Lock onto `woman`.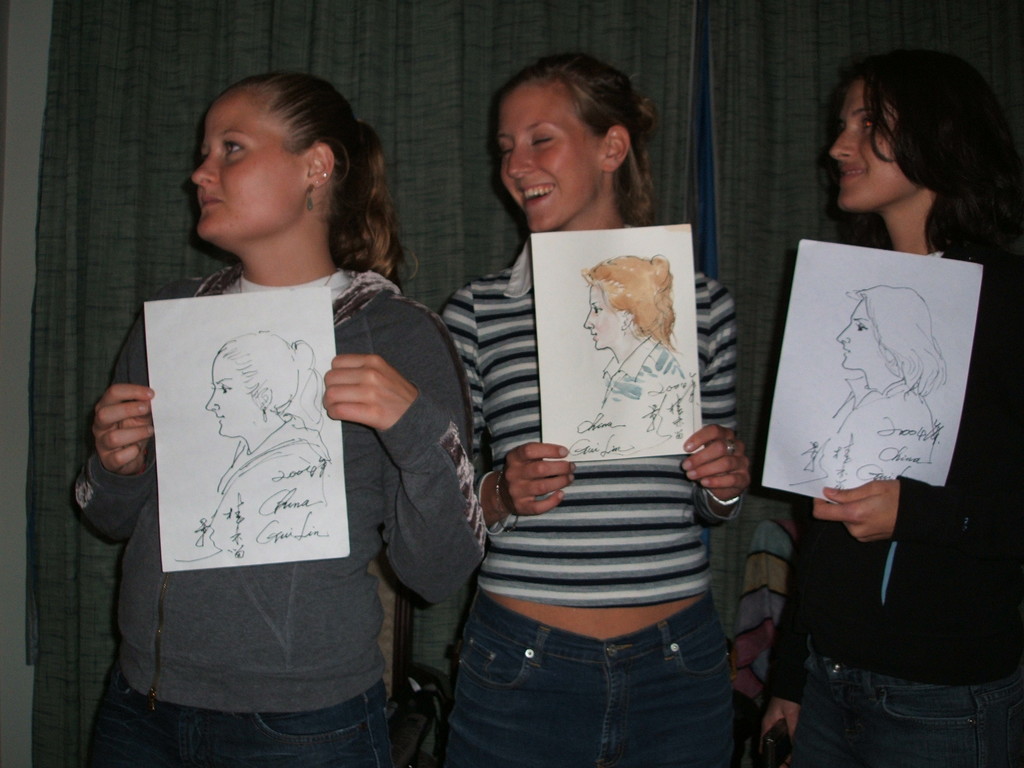
Locked: <region>580, 247, 694, 423</region>.
